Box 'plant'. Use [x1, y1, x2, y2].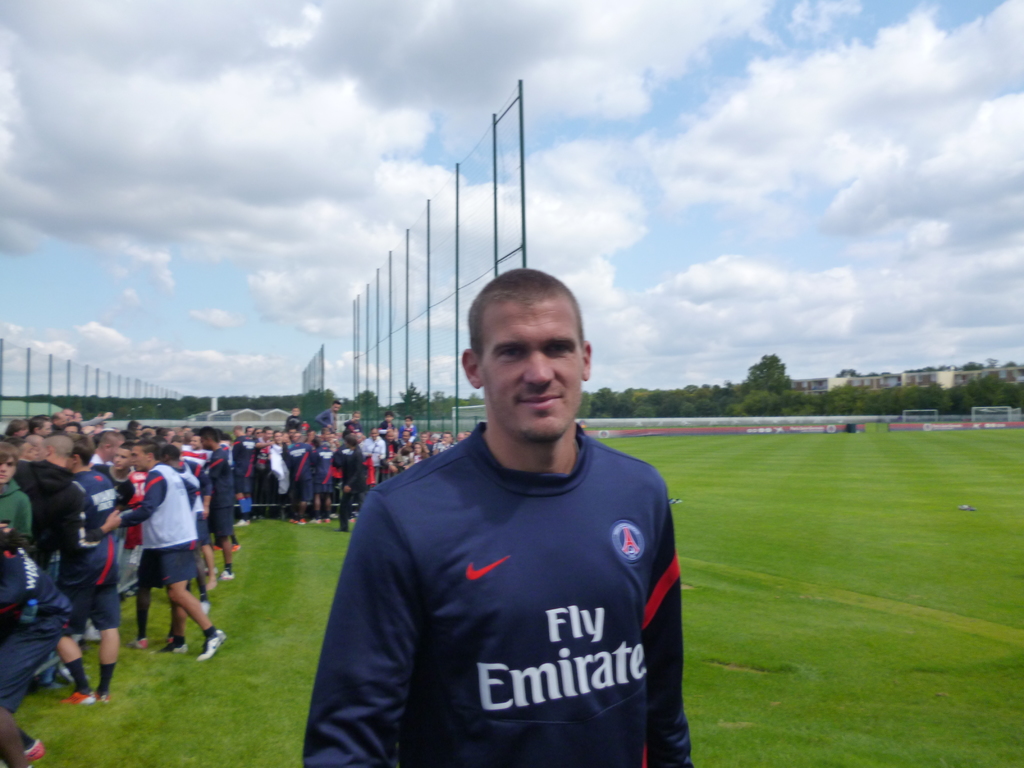
[733, 385, 781, 418].
